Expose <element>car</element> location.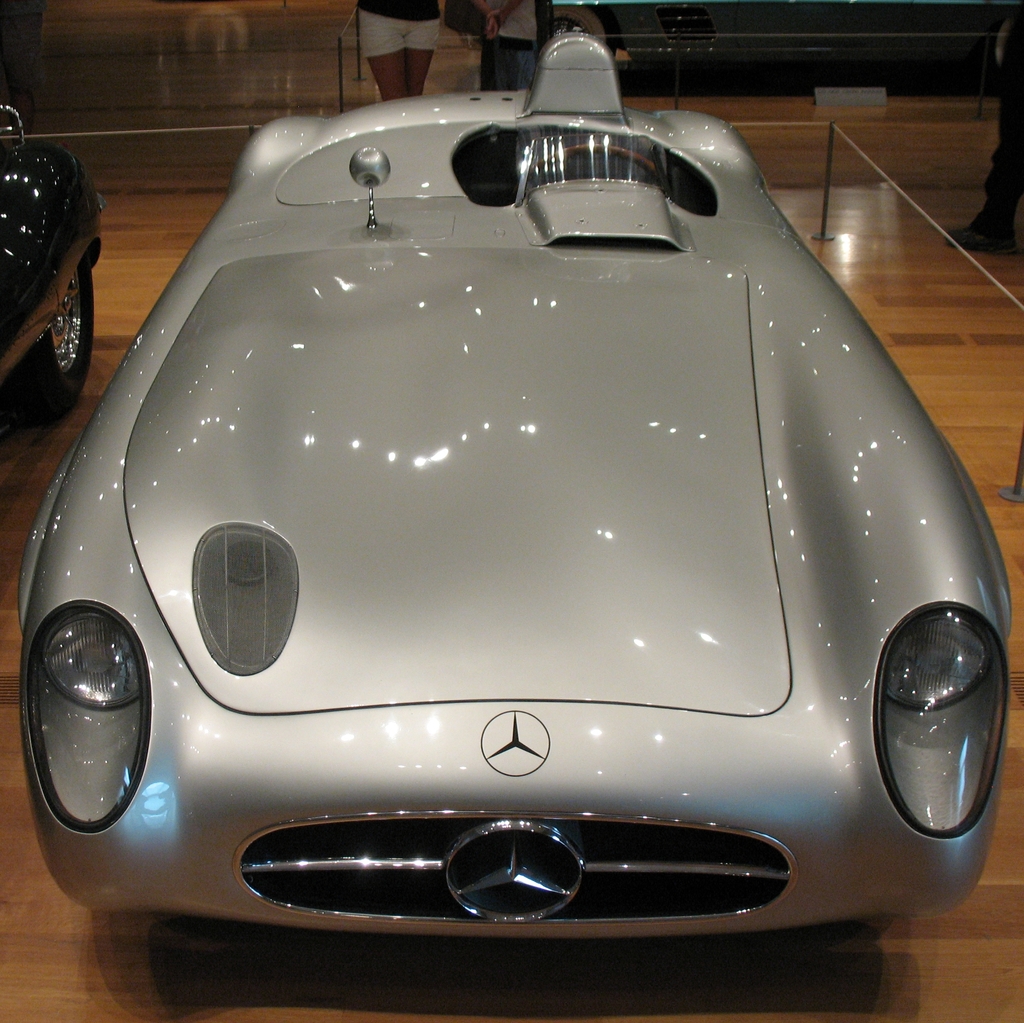
Exposed at pyautogui.locateOnScreen(0, 95, 100, 424).
